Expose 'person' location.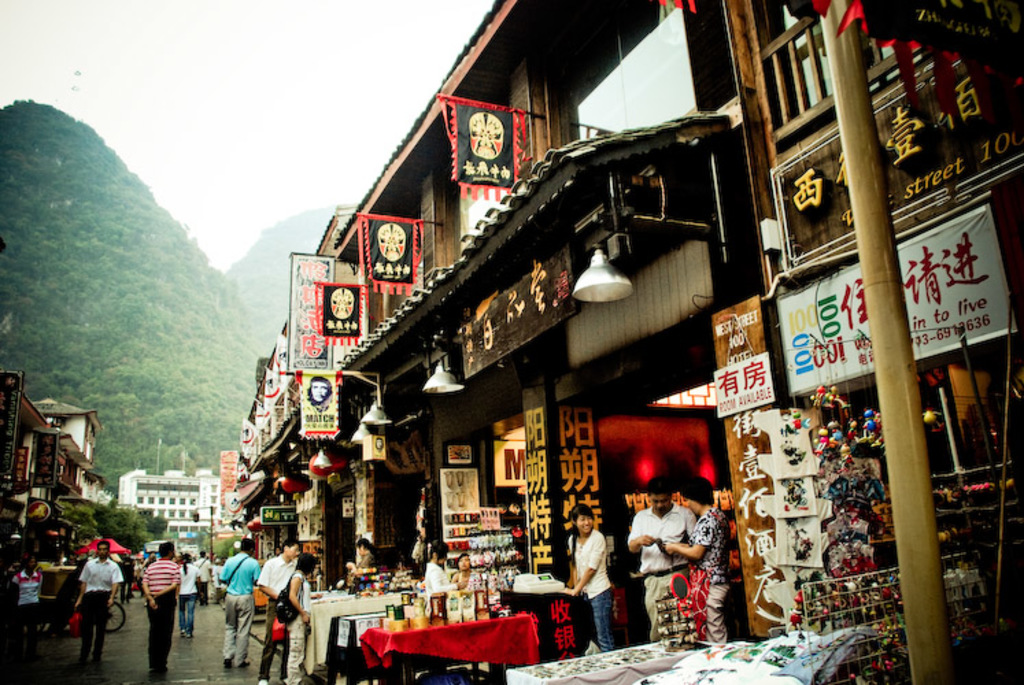
Exposed at <box>451,555,488,588</box>.
